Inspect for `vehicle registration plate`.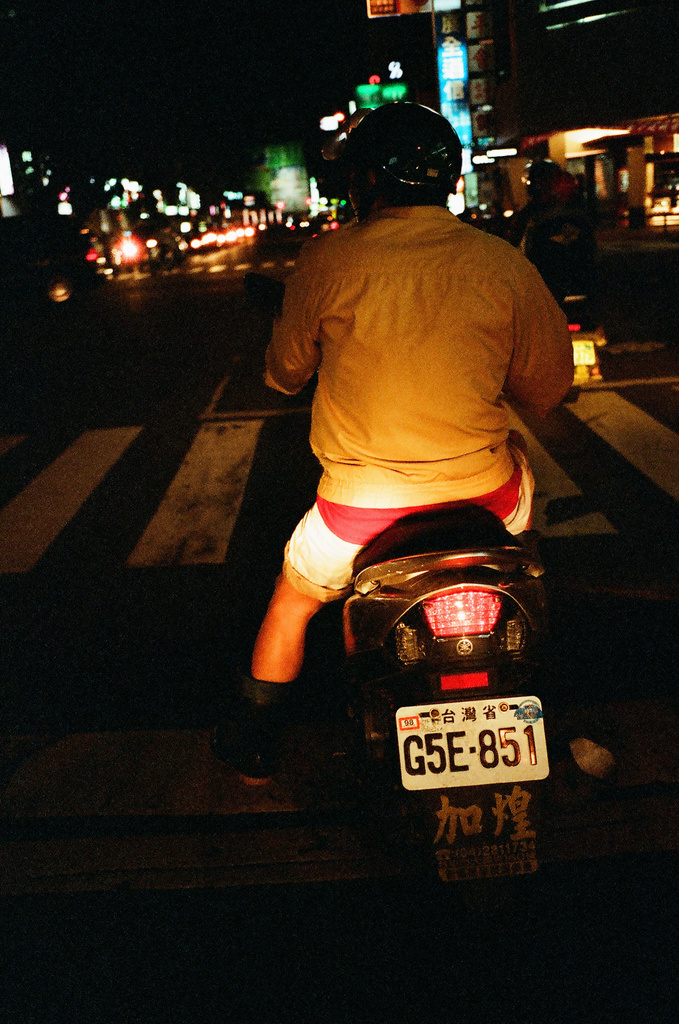
Inspection: (391, 707, 552, 810).
